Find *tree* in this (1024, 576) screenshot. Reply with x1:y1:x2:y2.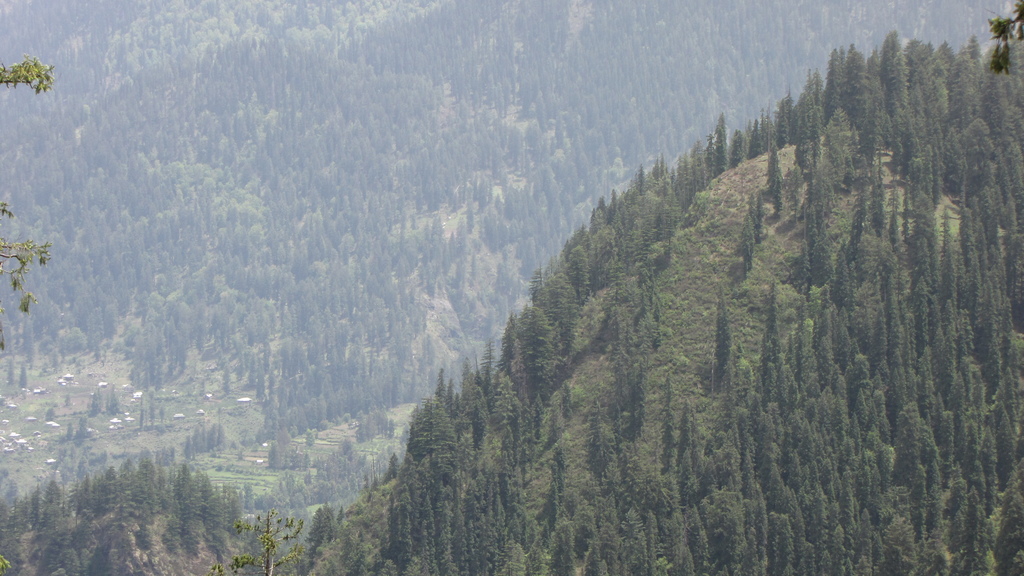
989:3:1023:77.
